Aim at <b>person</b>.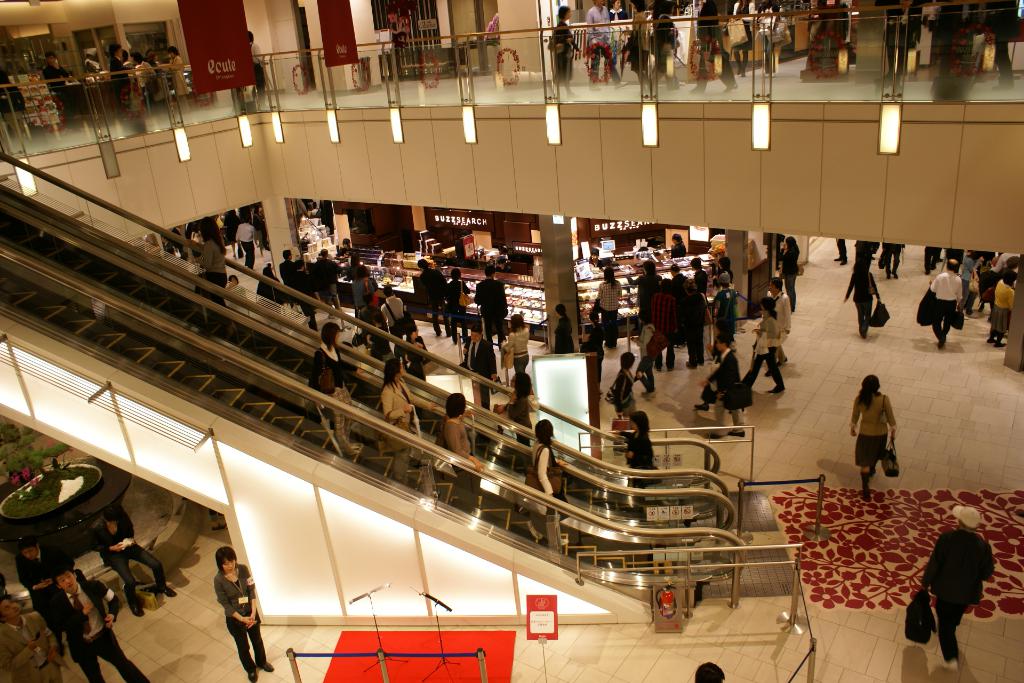
Aimed at {"x1": 737, "y1": 297, "x2": 786, "y2": 394}.
